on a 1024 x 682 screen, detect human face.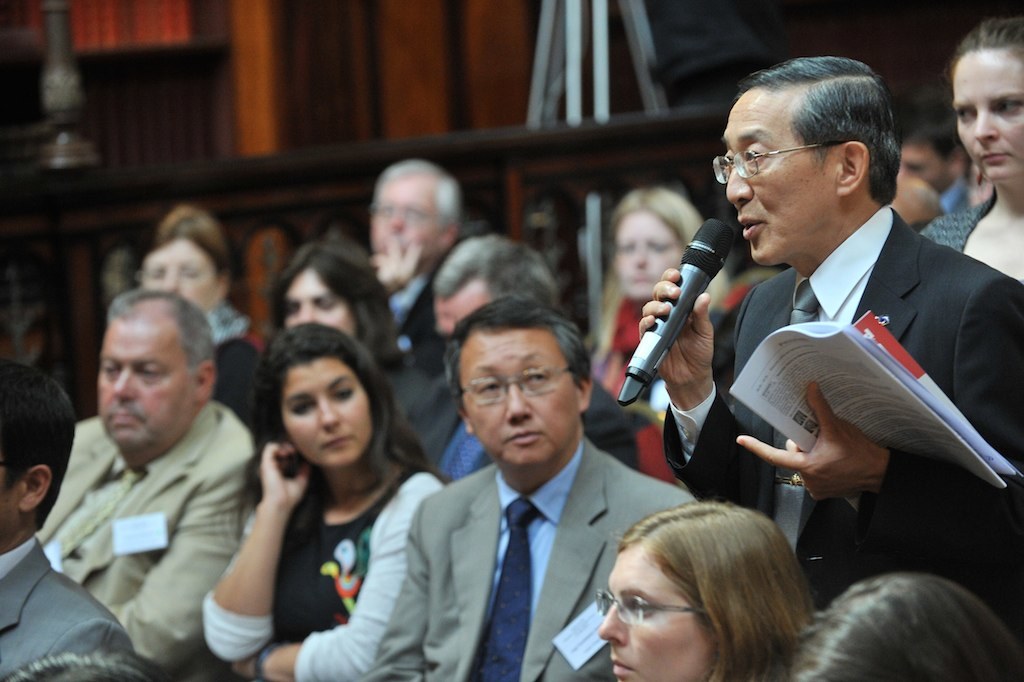
locate(141, 232, 218, 320).
